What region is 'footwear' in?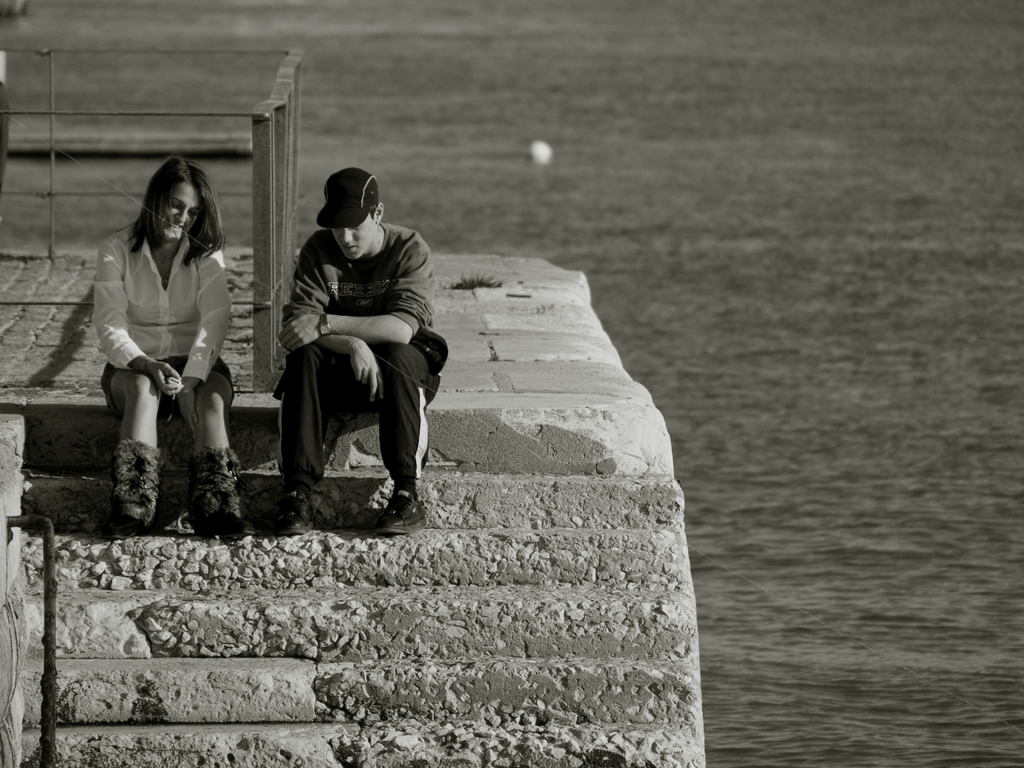
x1=93, y1=428, x2=157, y2=536.
